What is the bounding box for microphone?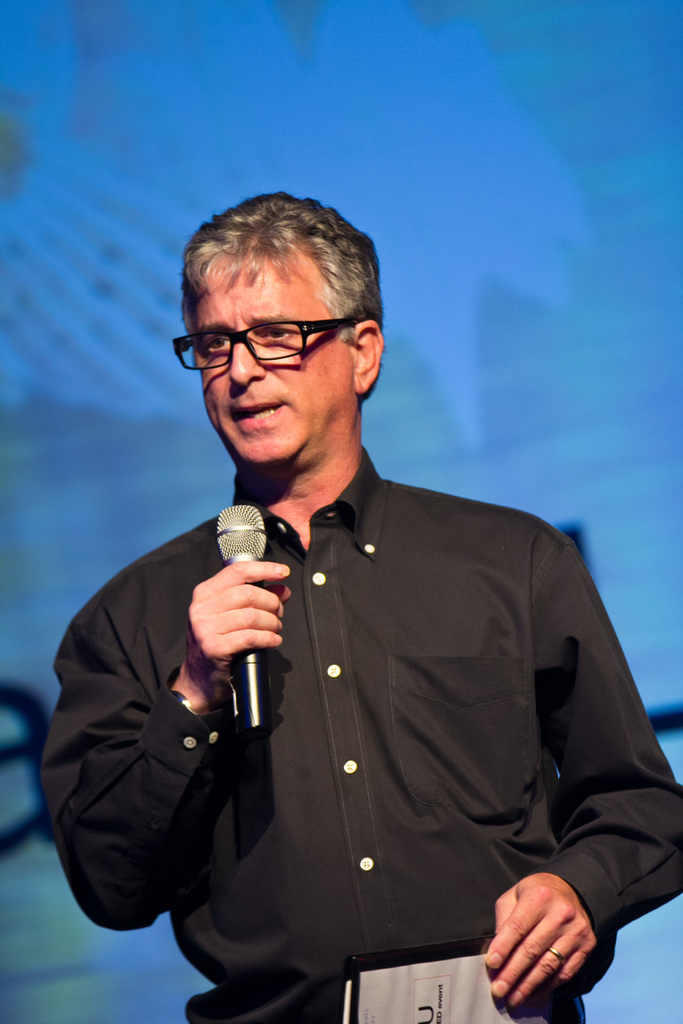
locate(213, 497, 267, 735).
